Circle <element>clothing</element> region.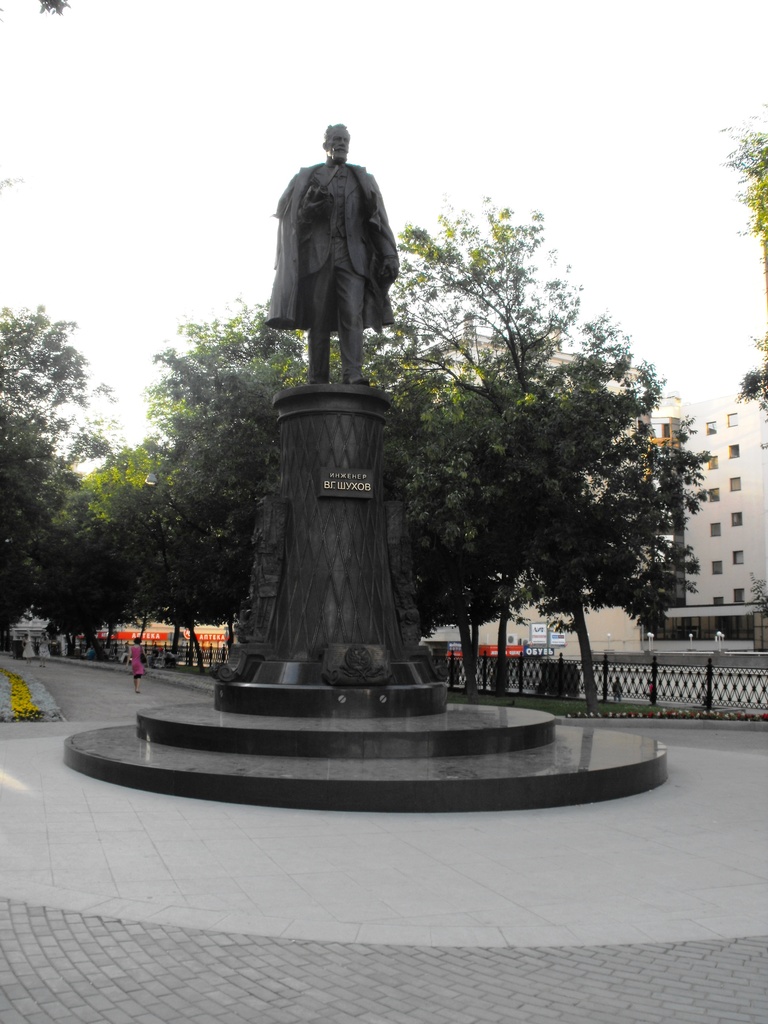
Region: 127,647,143,682.
